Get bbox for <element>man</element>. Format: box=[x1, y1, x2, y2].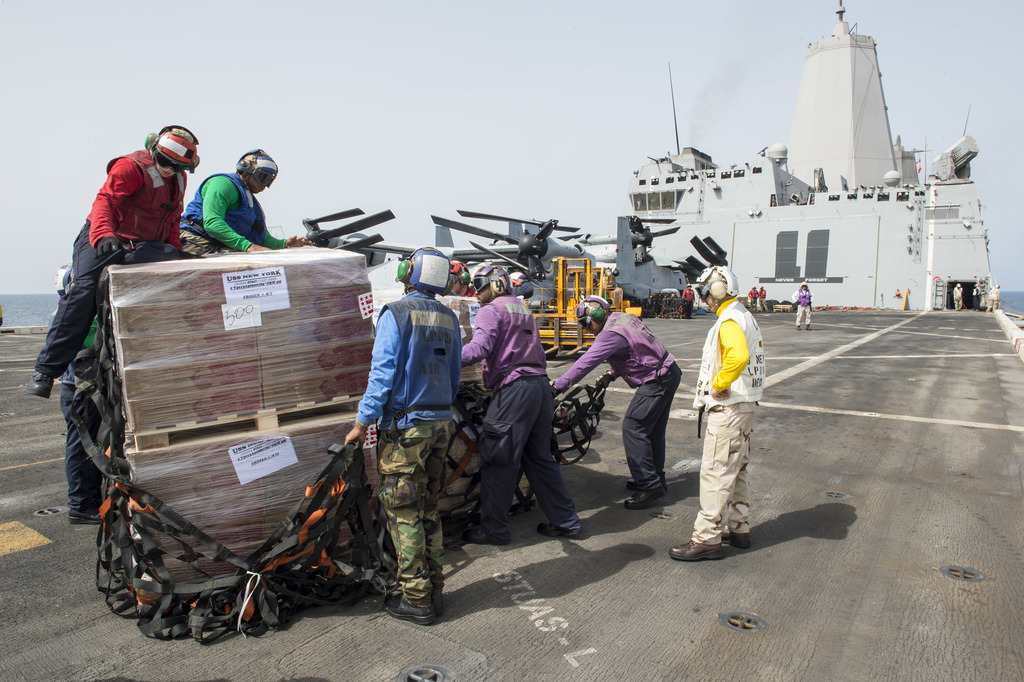
box=[180, 149, 314, 254].
